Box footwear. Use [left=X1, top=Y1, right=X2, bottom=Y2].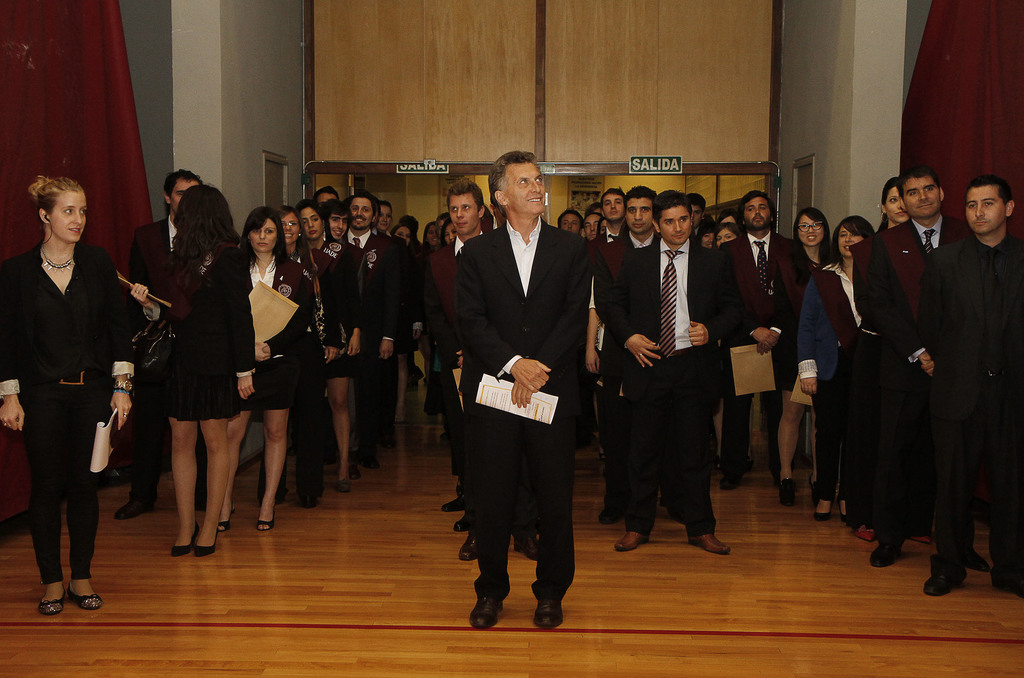
[left=349, top=444, right=376, bottom=467].
